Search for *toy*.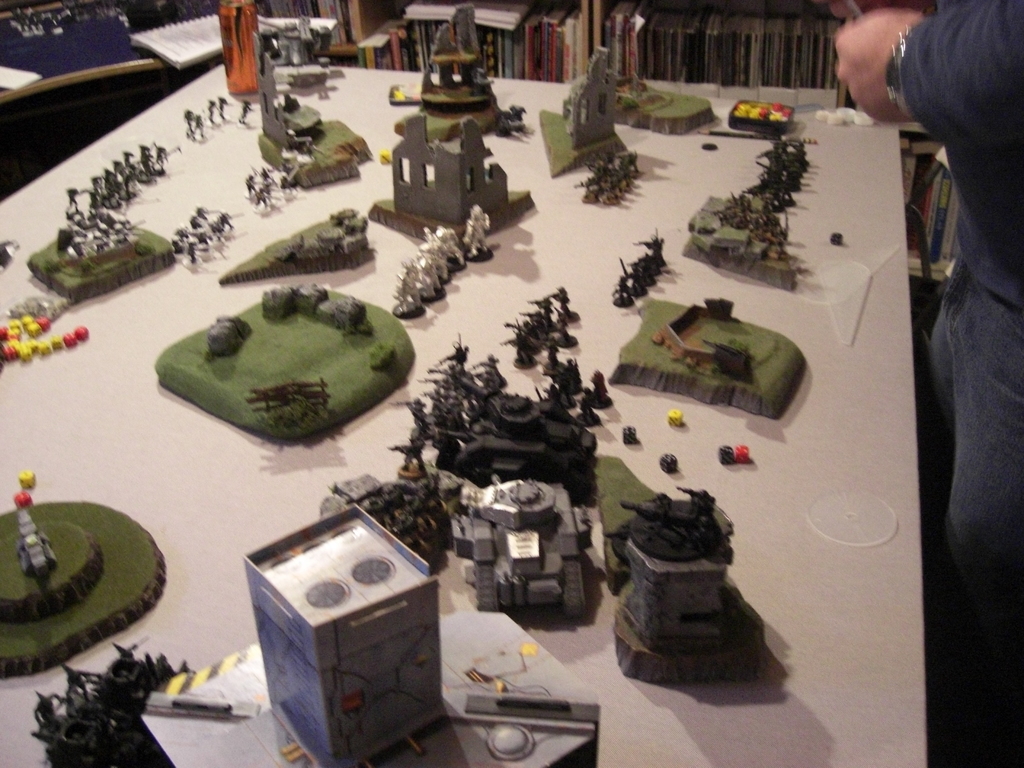
Found at bbox=(10, 484, 63, 584).
